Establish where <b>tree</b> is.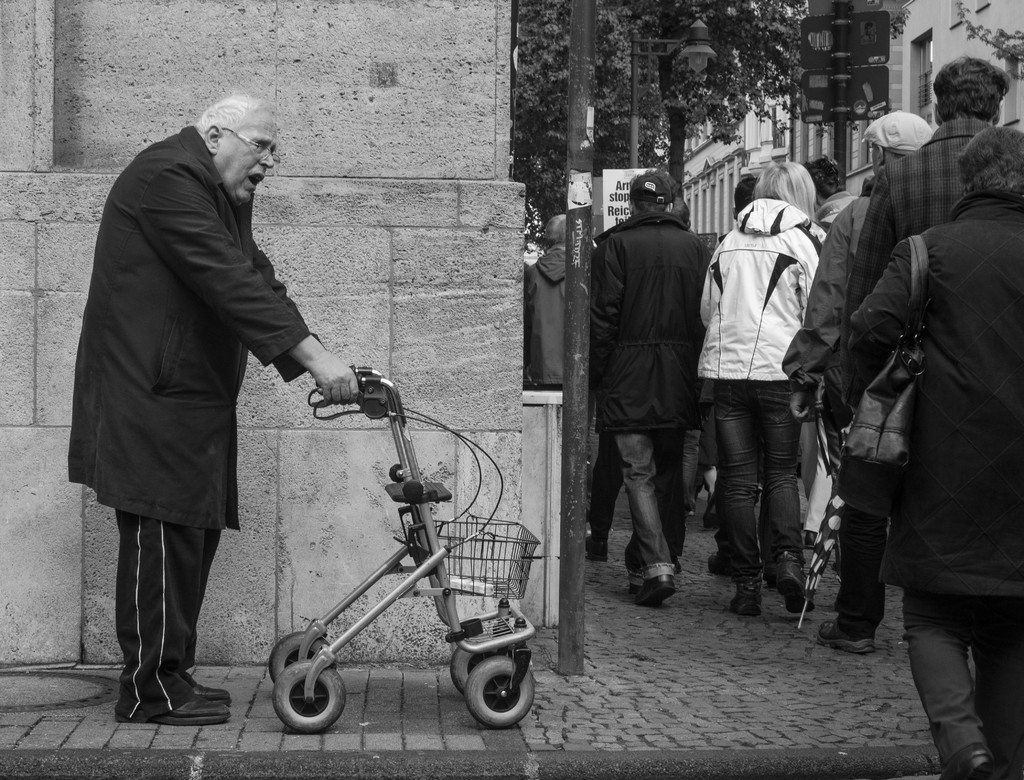
Established at select_region(509, 0, 806, 261).
